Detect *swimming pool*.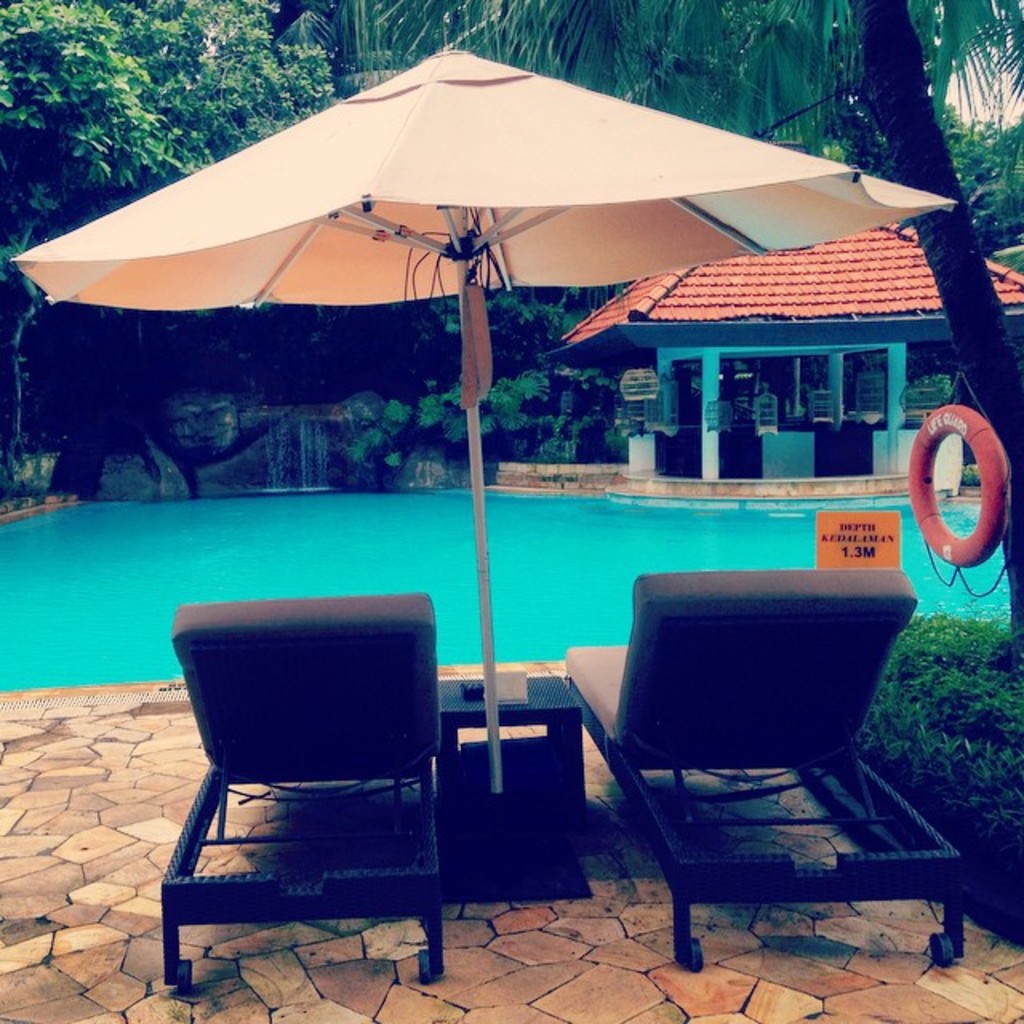
Detected at x1=0 y1=485 x2=1013 y2=693.
